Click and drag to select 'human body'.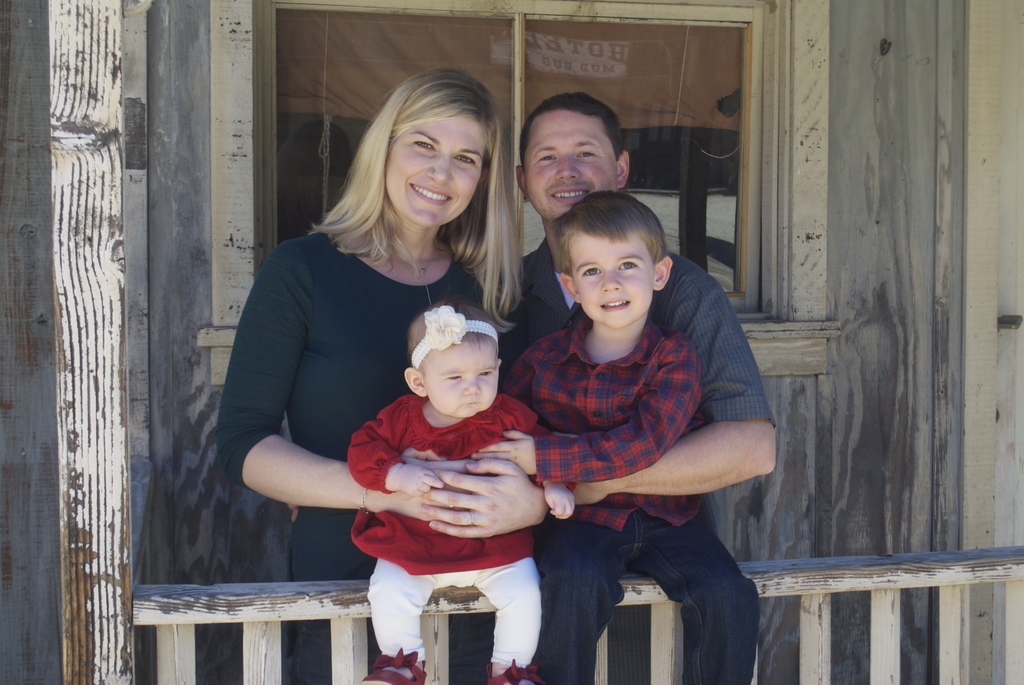
Selection: (x1=461, y1=305, x2=758, y2=681).
